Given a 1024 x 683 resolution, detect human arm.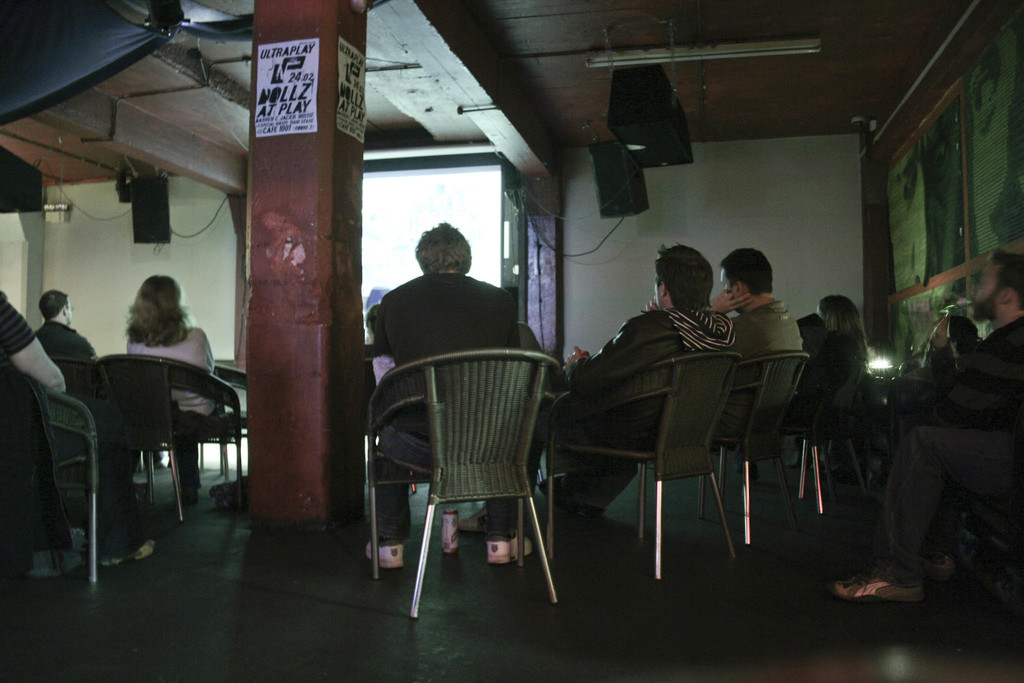
708:292:753:312.
